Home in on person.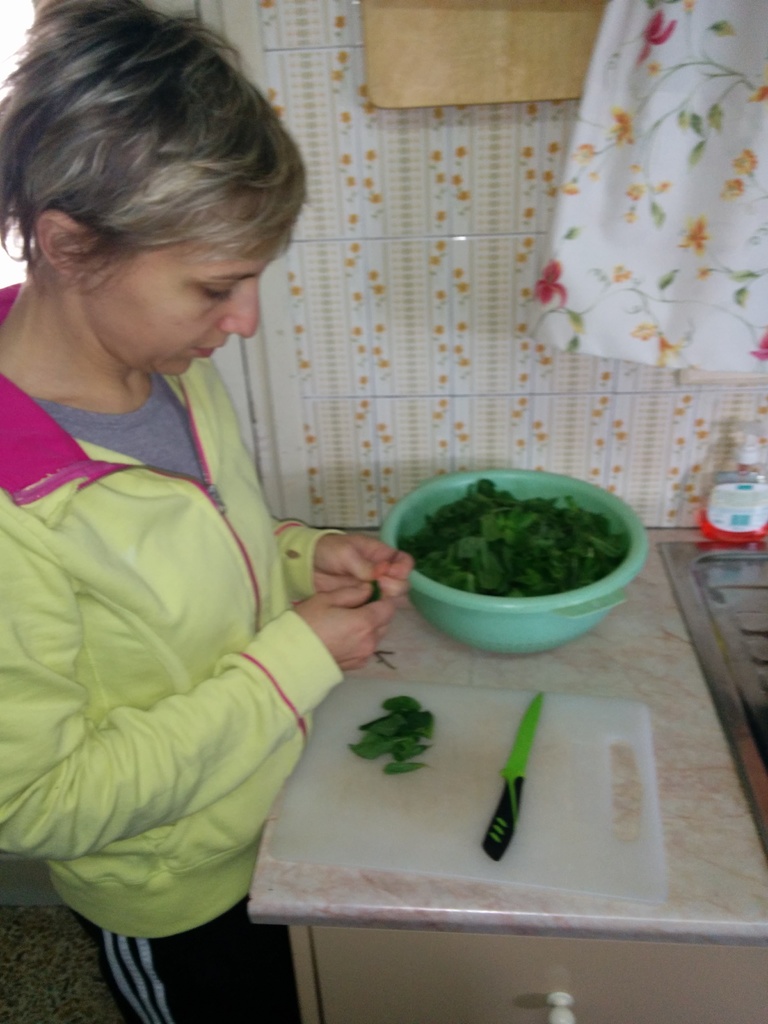
Homed in at [left=0, top=0, right=413, bottom=1020].
